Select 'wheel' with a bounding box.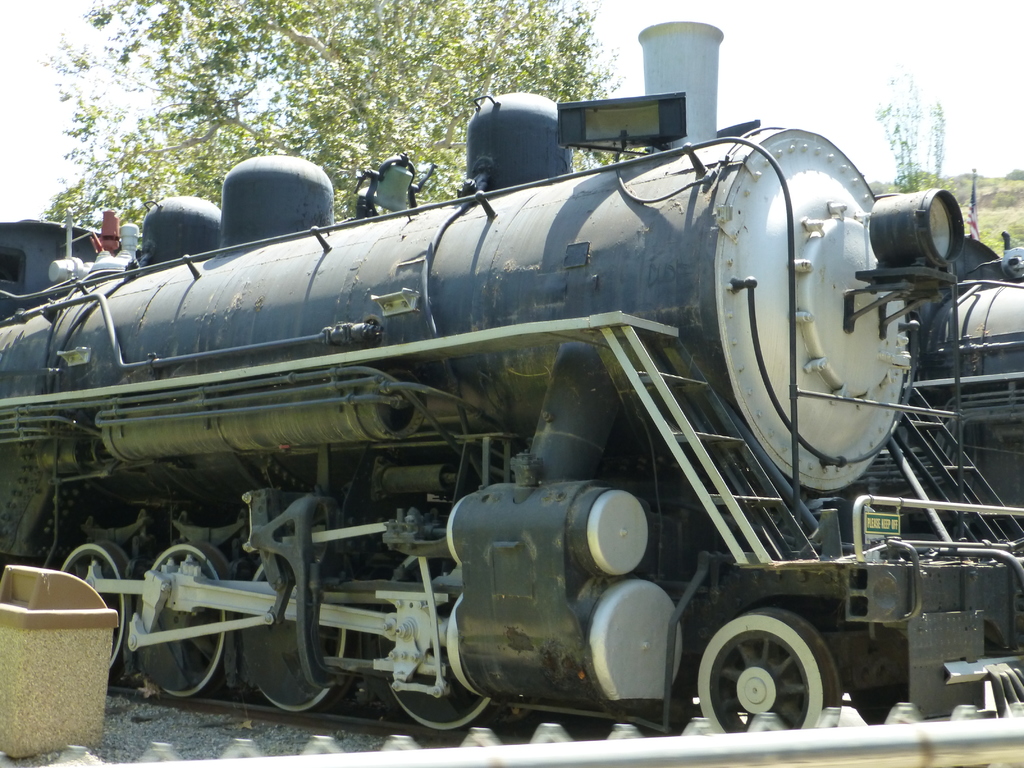
detection(703, 616, 842, 738).
